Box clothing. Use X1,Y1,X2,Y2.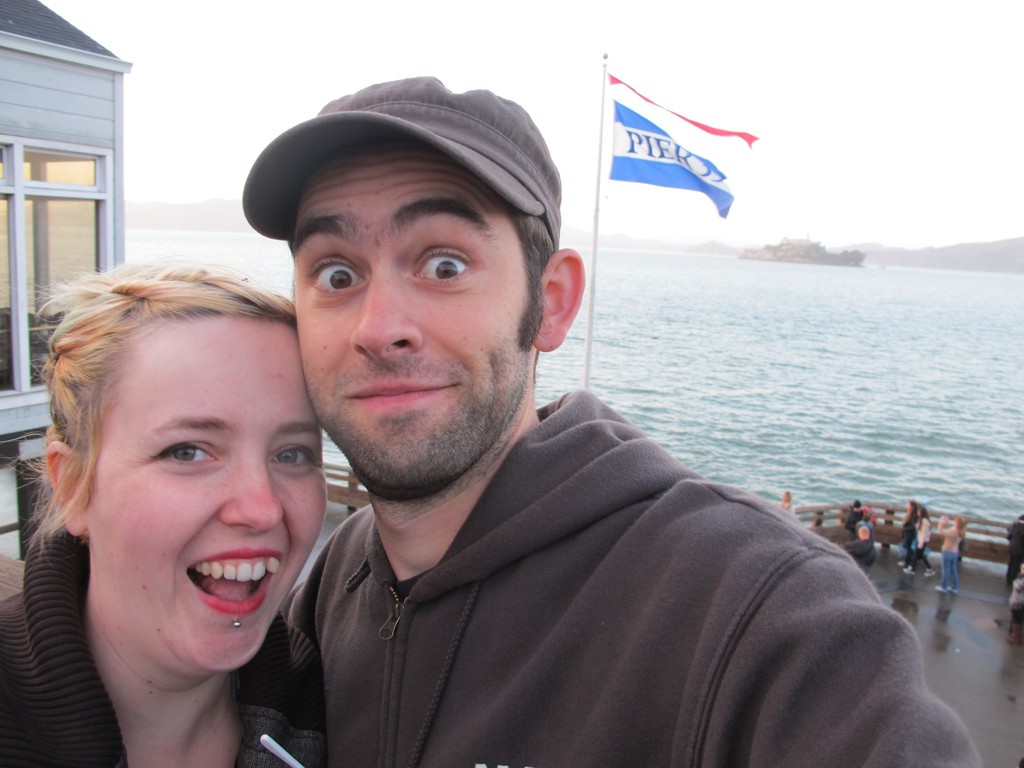
911,514,934,572.
